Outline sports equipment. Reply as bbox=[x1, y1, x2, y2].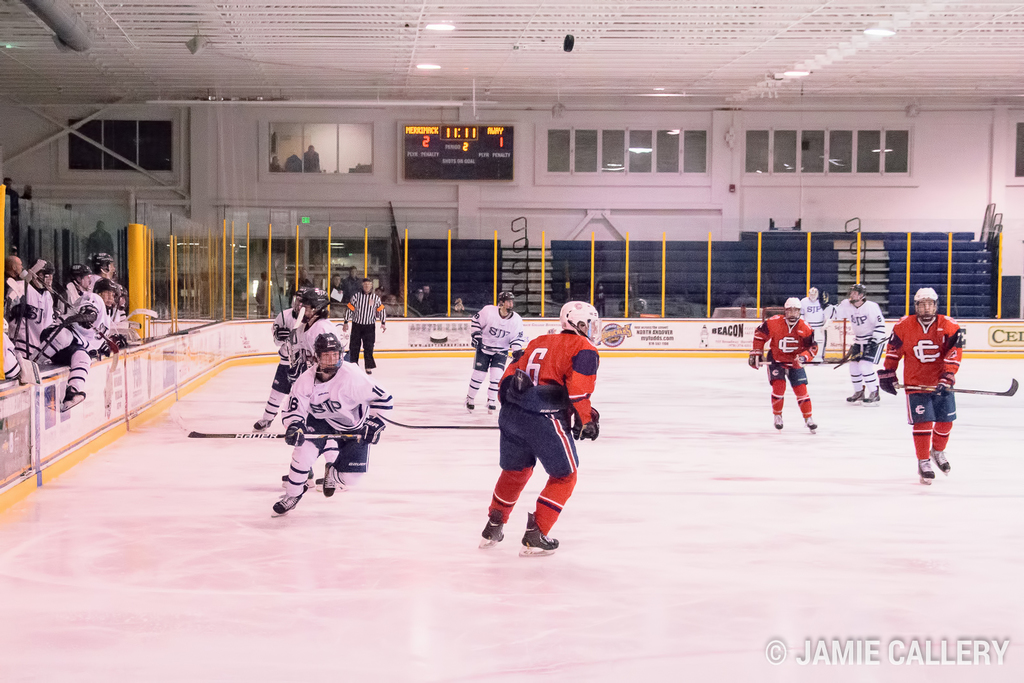
bbox=[283, 418, 308, 447].
